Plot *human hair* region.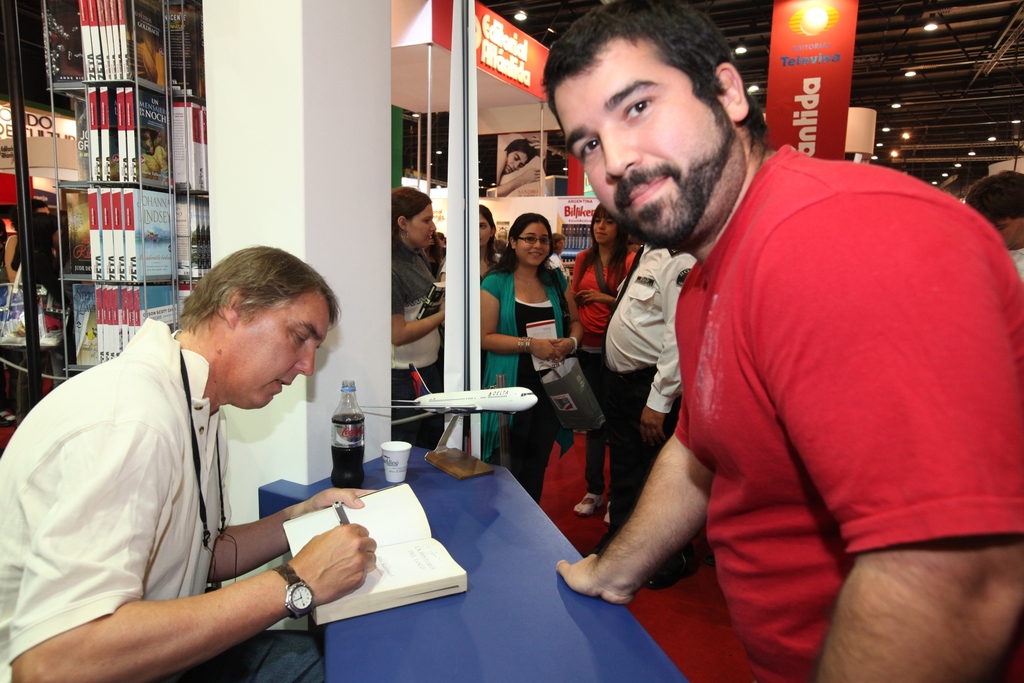
Plotted at [x1=477, y1=206, x2=564, y2=277].
